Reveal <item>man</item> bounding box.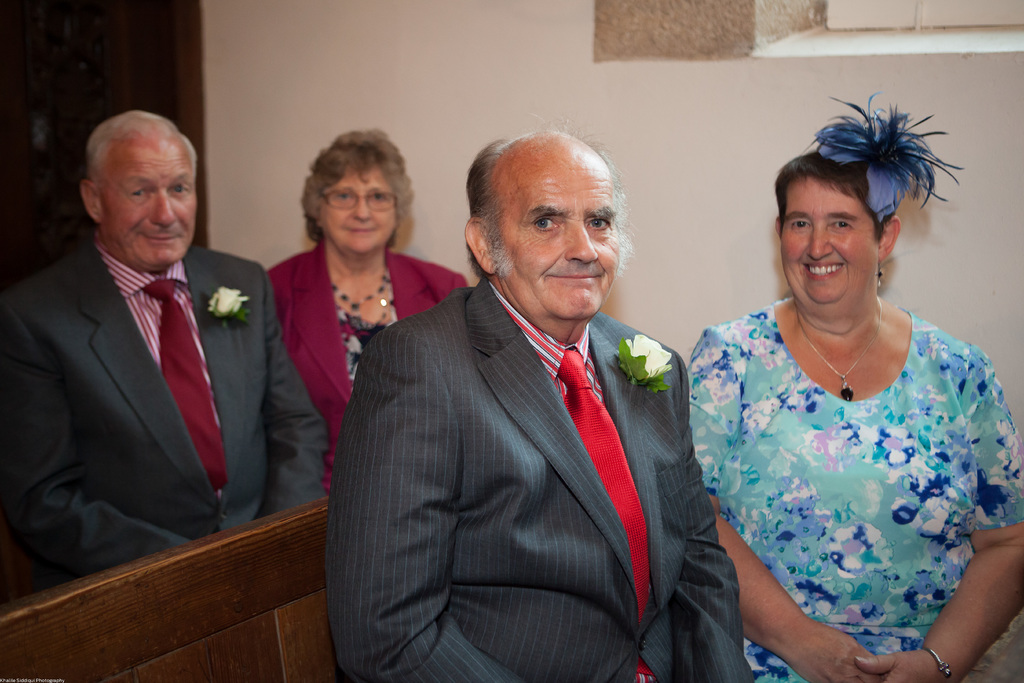
Revealed: rect(330, 122, 741, 682).
